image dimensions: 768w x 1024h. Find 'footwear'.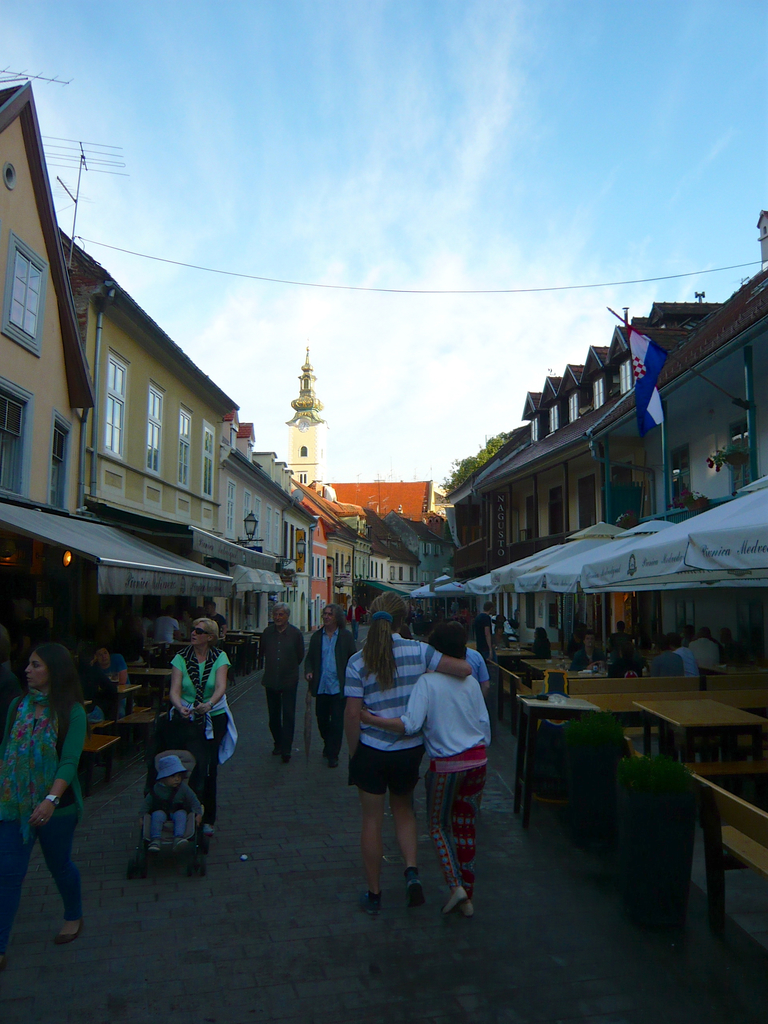
{"x1": 284, "y1": 751, "x2": 289, "y2": 762}.
